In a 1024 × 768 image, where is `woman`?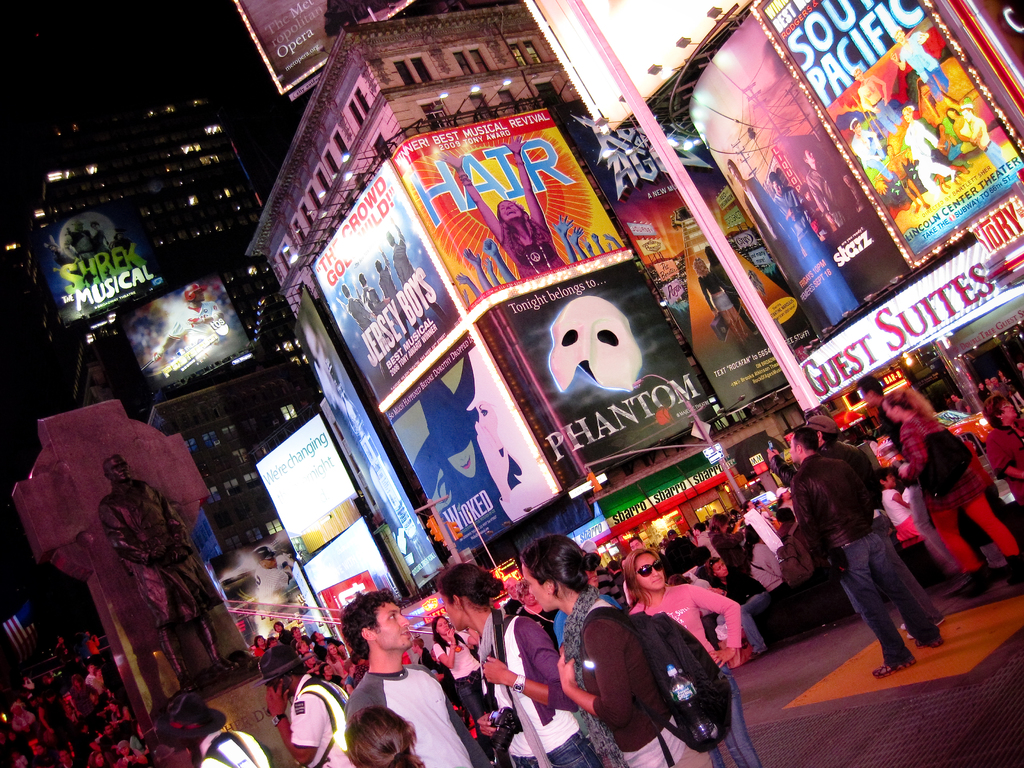
(518, 538, 740, 767).
